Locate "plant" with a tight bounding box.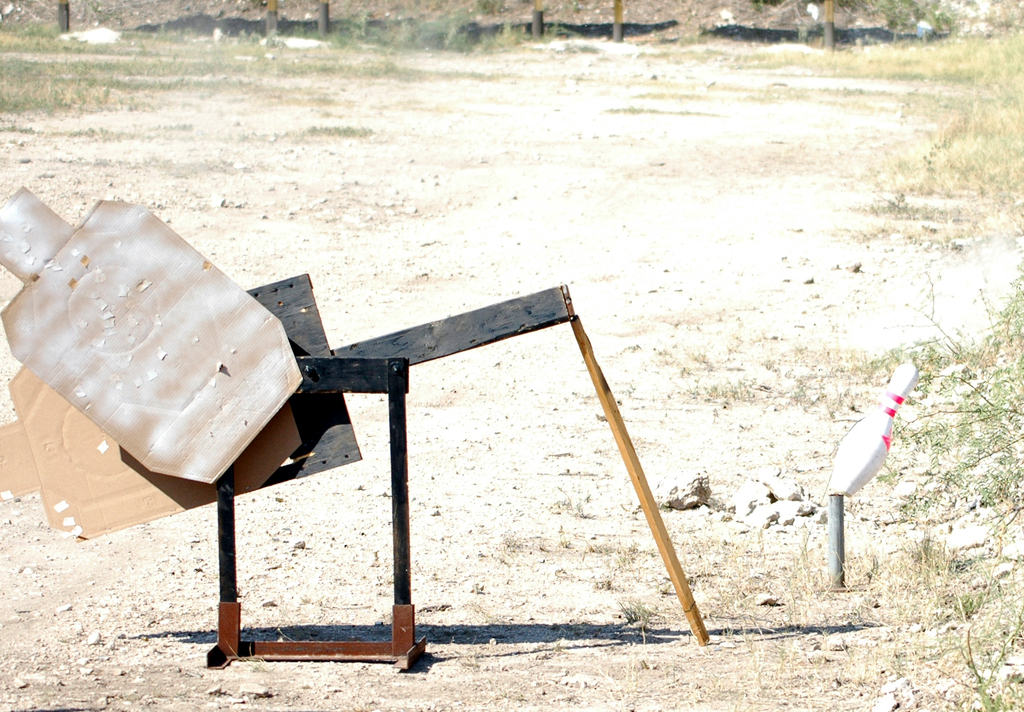
bbox(471, 650, 487, 669).
